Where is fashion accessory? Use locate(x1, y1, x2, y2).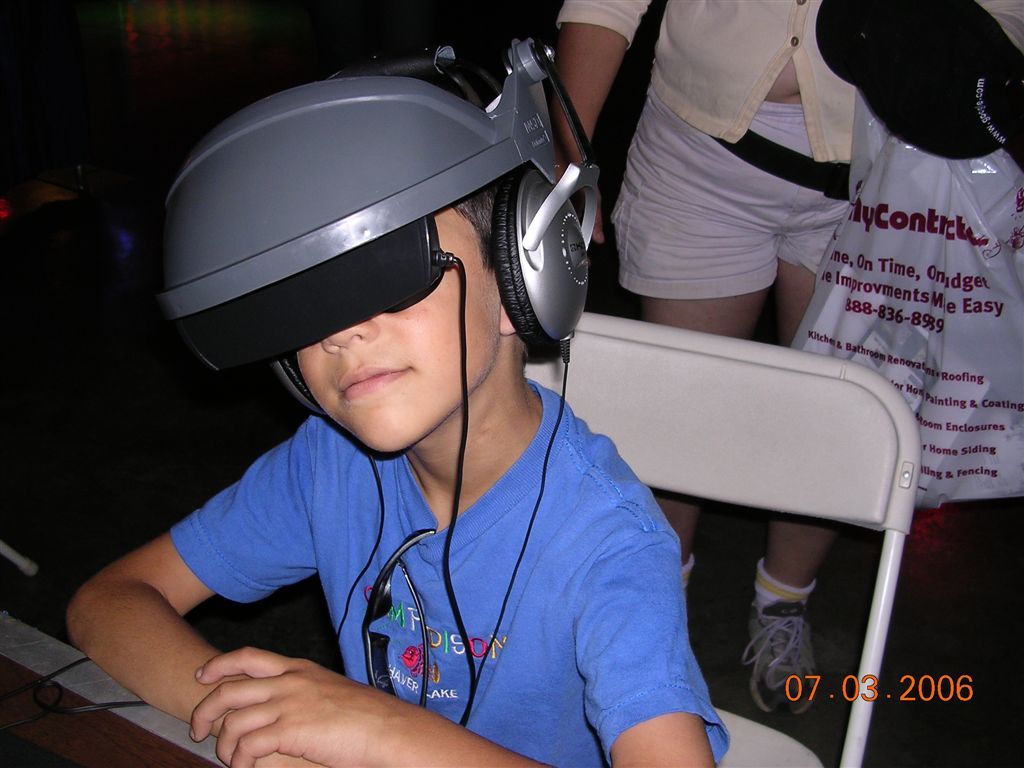
locate(366, 519, 444, 714).
